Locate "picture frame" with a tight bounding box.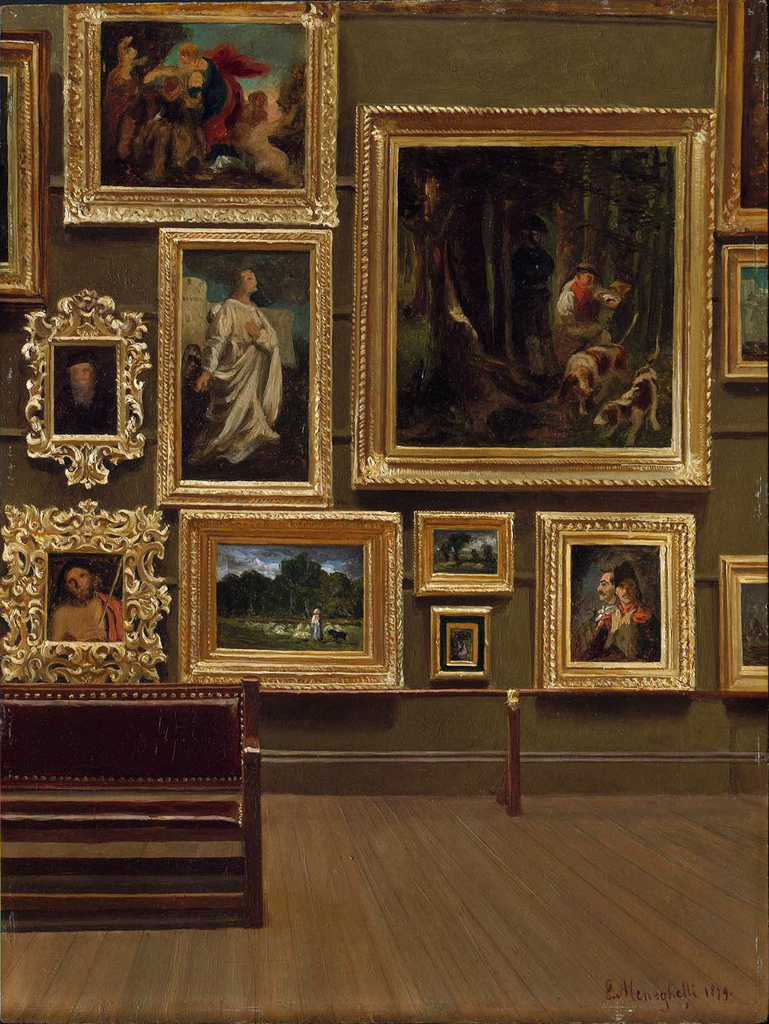
[left=0, top=497, right=174, bottom=685].
